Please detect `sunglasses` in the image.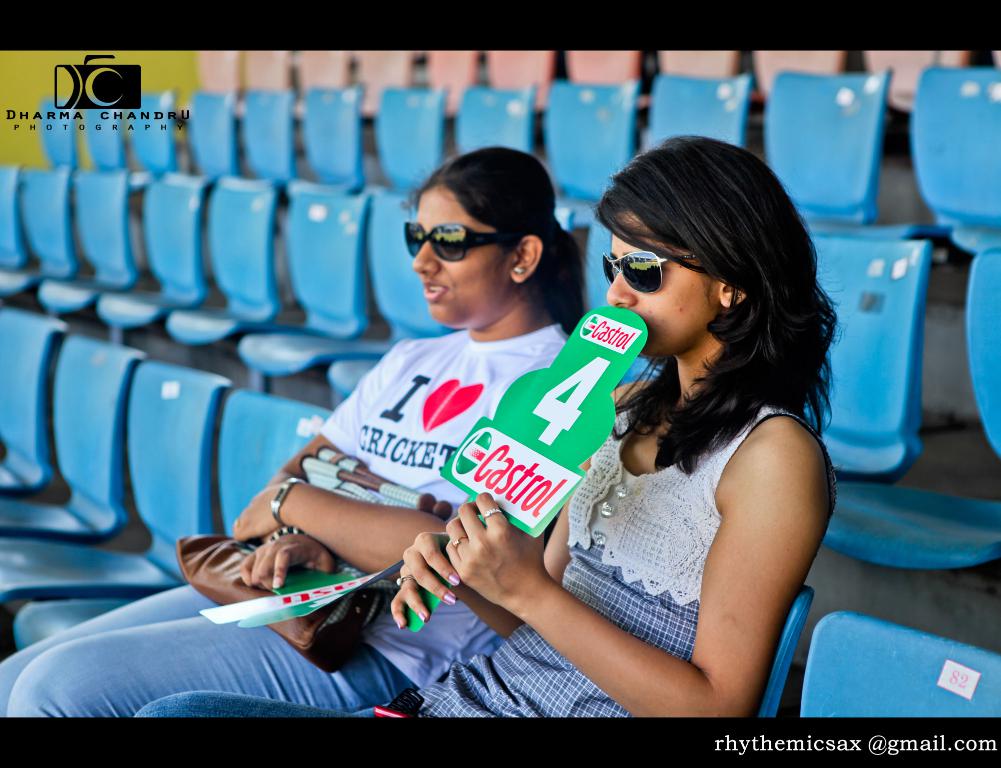
detection(402, 221, 507, 262).
